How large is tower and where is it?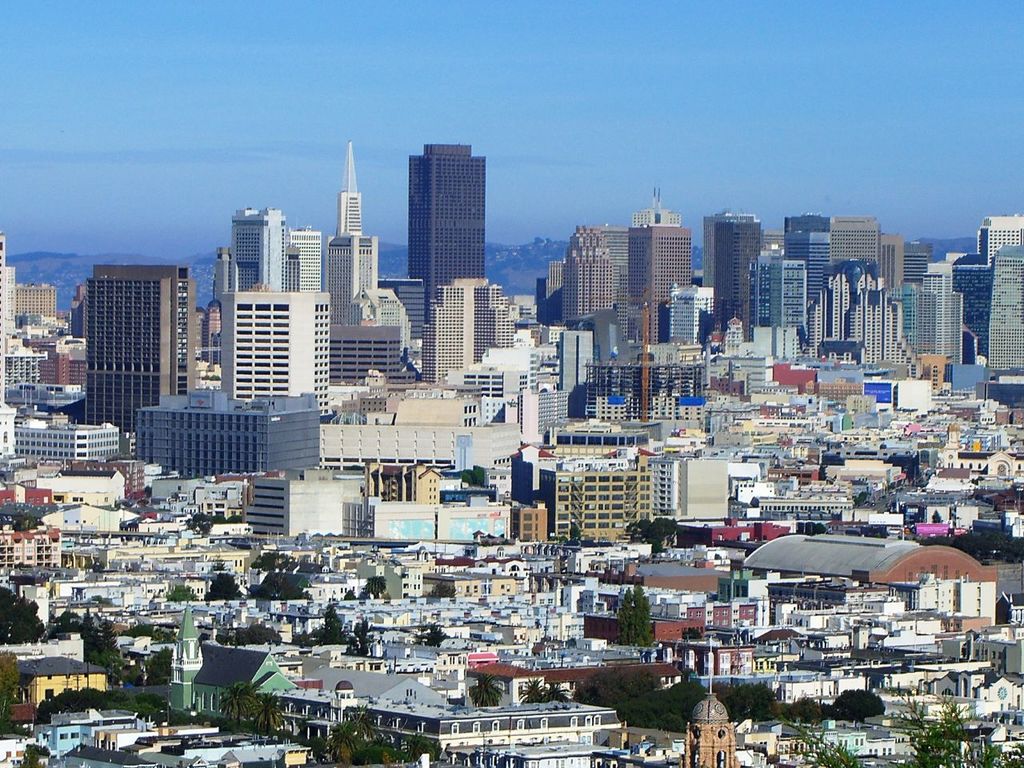
Bounding box: bbox(559, 326, 595, 394).
